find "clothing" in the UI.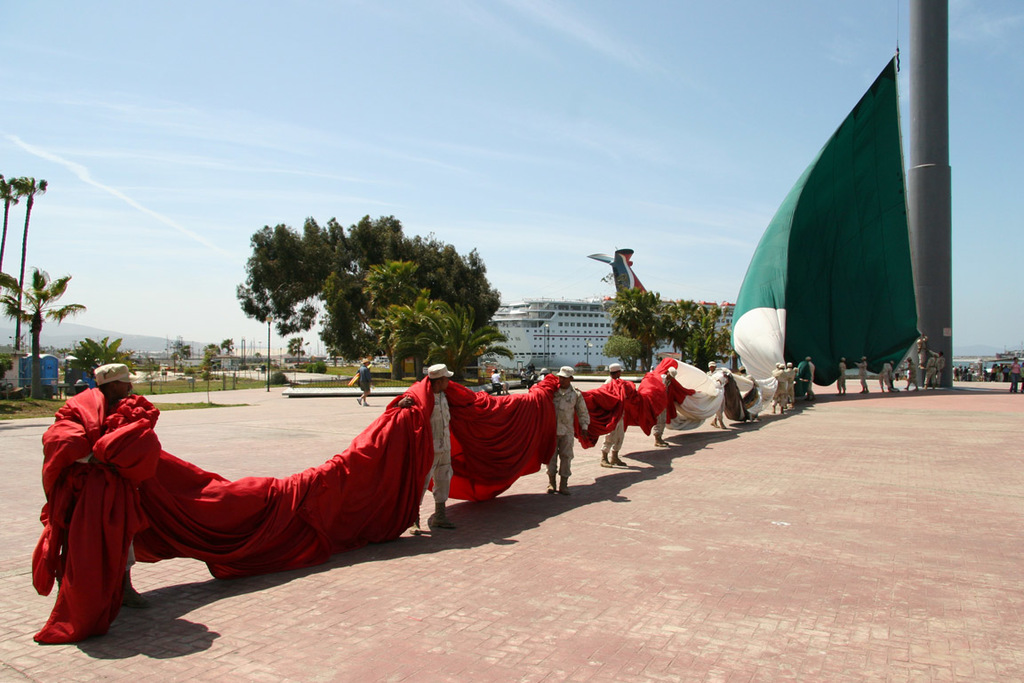
UI element at <region>1011, 362, 1019, 384</region>.
